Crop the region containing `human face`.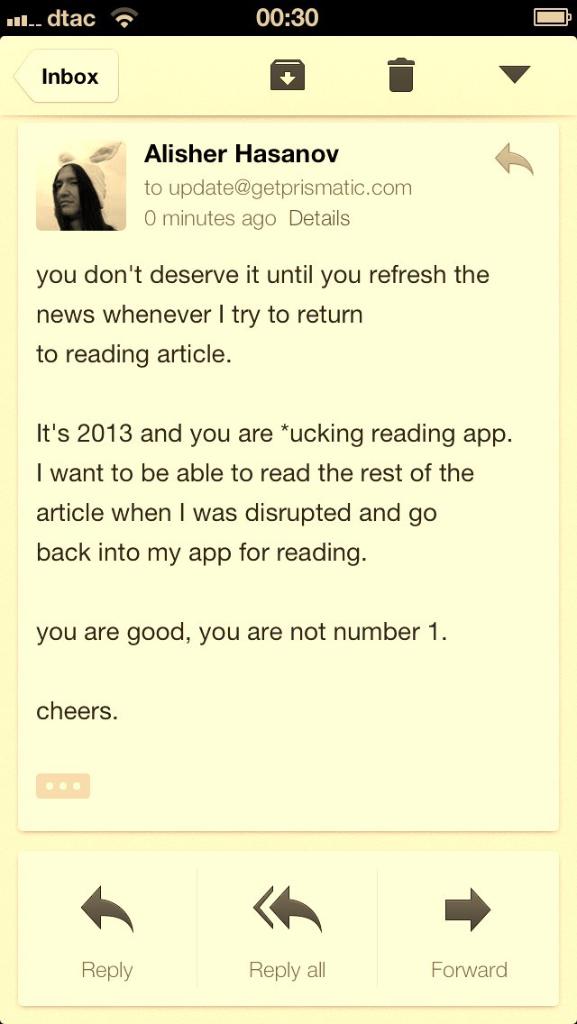
Crop region: <box>48,162,86,223</box>.
